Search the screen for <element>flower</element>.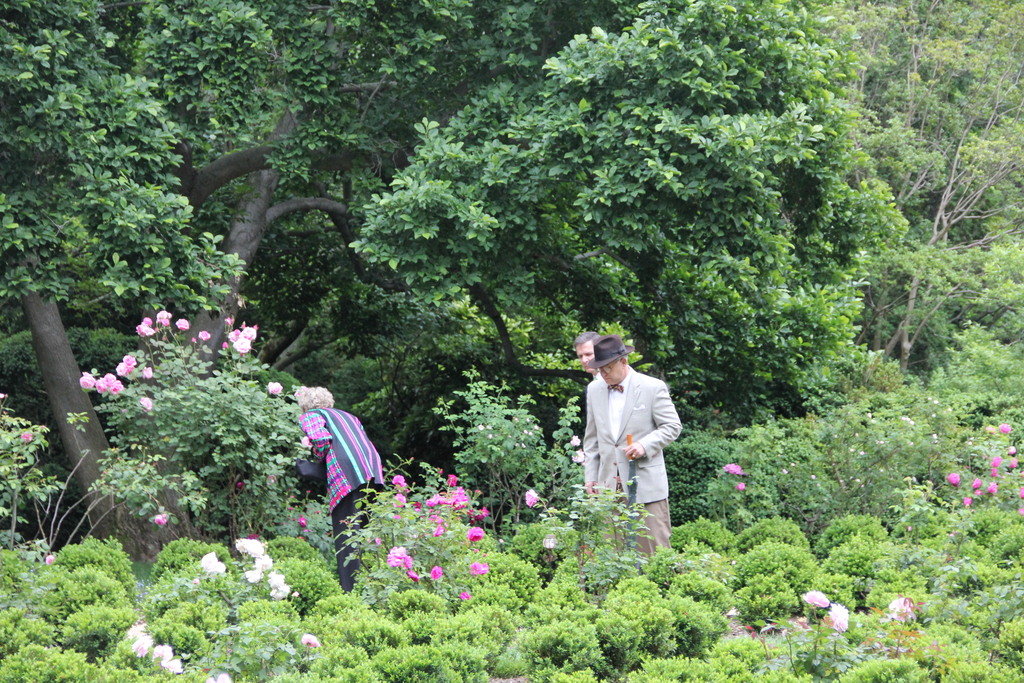
Found at locate(237, 334, 247, 353).
